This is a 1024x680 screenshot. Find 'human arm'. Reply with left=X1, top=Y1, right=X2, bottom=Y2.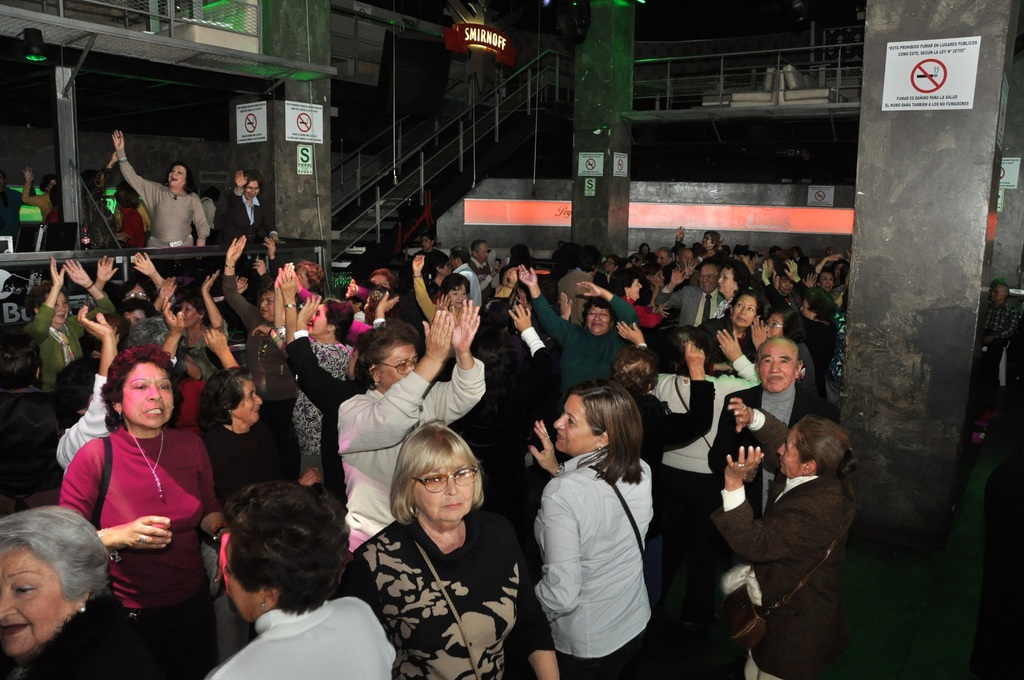
left=198, top=266, right=221, bottom=332.
